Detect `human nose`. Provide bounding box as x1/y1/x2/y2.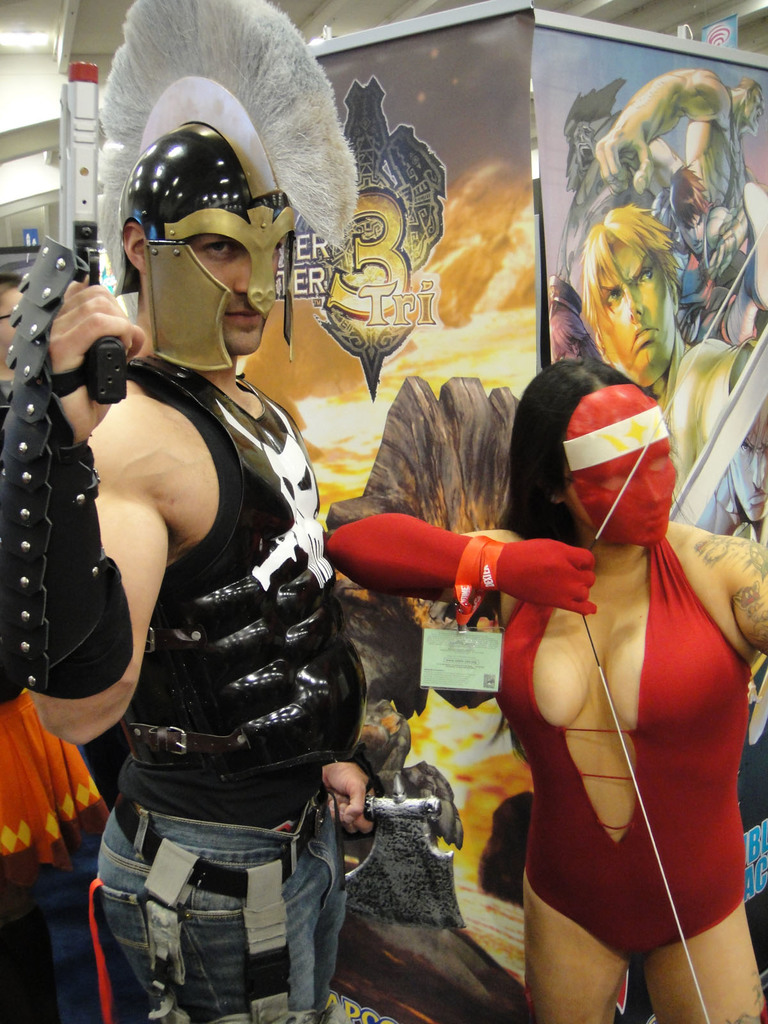
639/476/665/509.
